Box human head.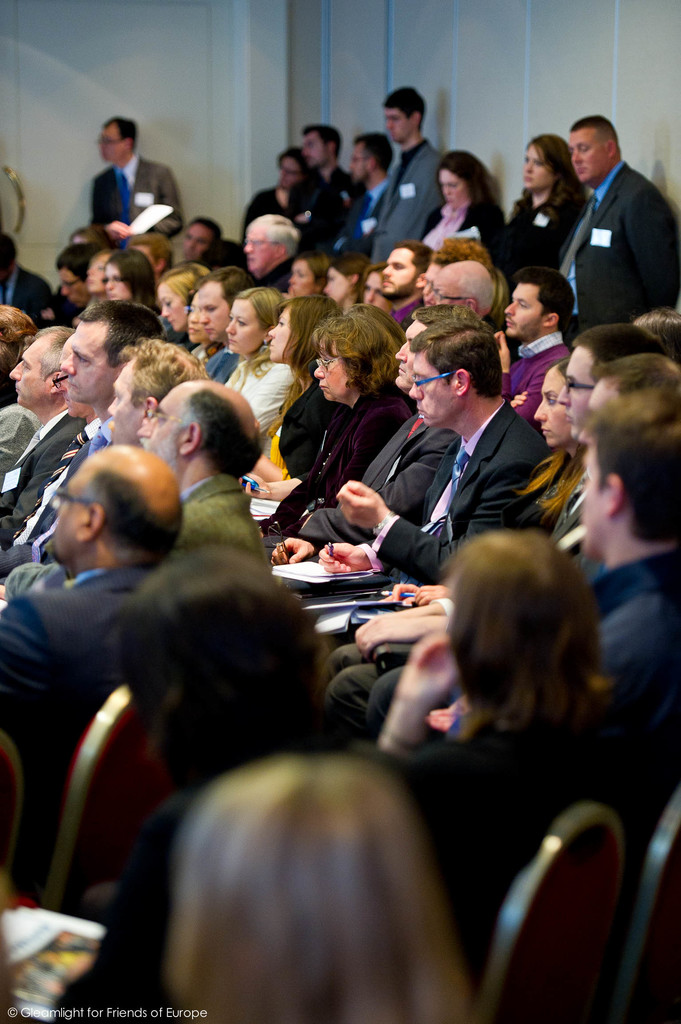
198, 266, 257, 338.
